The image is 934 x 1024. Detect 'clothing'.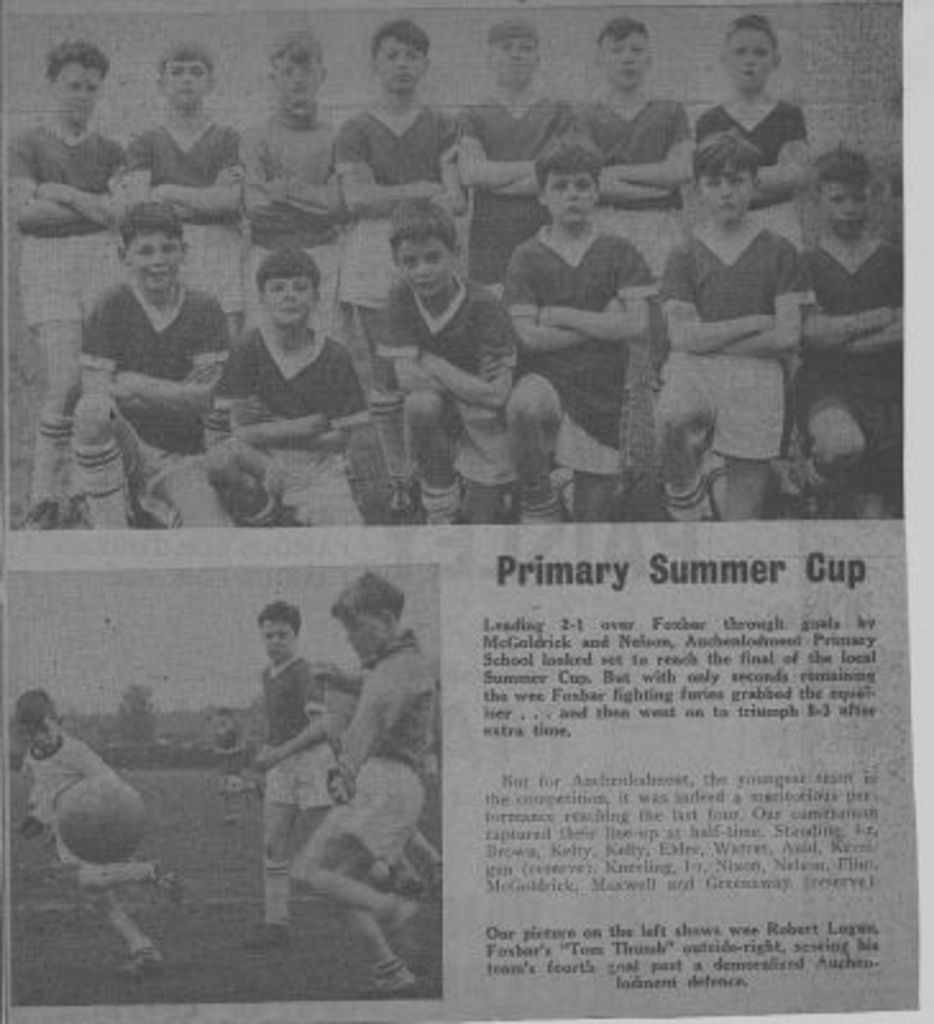
Detection: [502,212,670,481].
